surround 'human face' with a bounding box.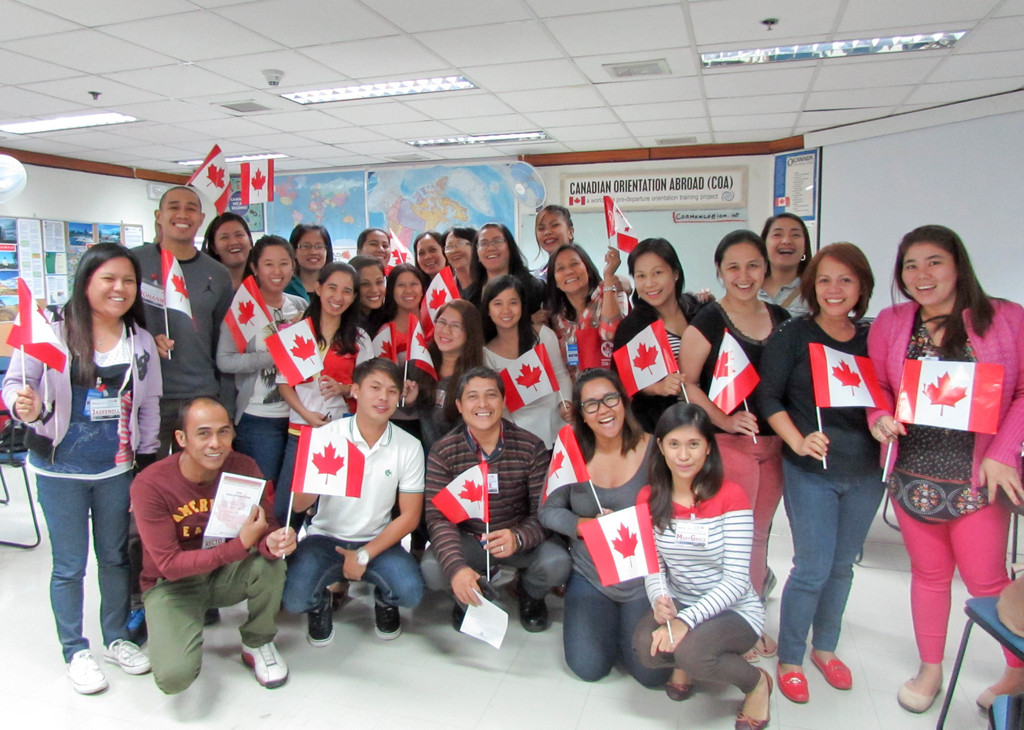
crop(719, 242, 766, 300).
